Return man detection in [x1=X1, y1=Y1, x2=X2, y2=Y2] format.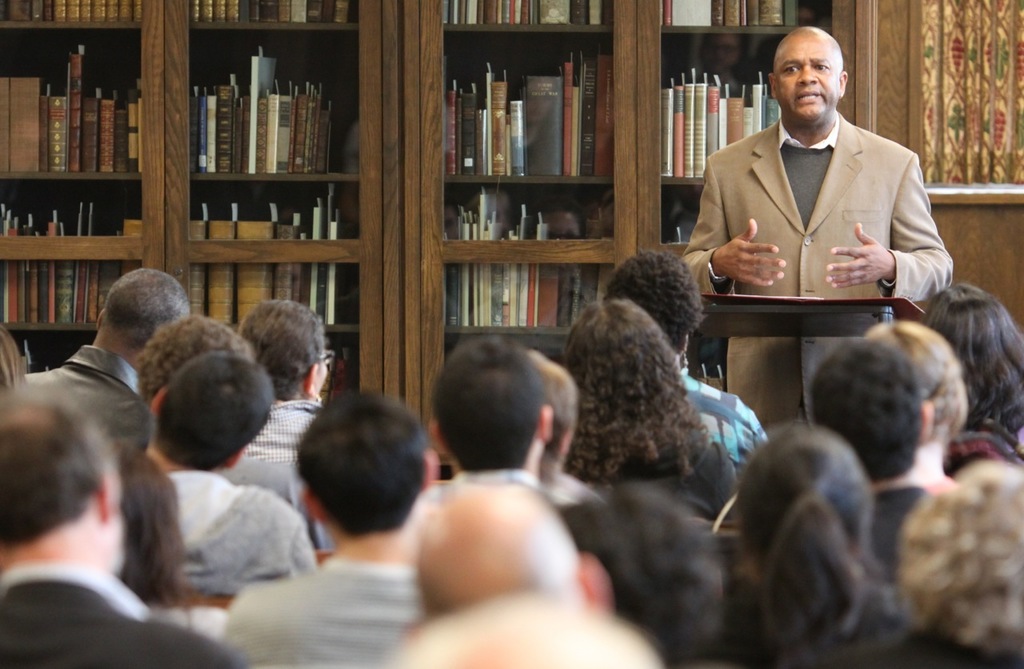
[x1=809, y1=342, x2=942, y2=577].
